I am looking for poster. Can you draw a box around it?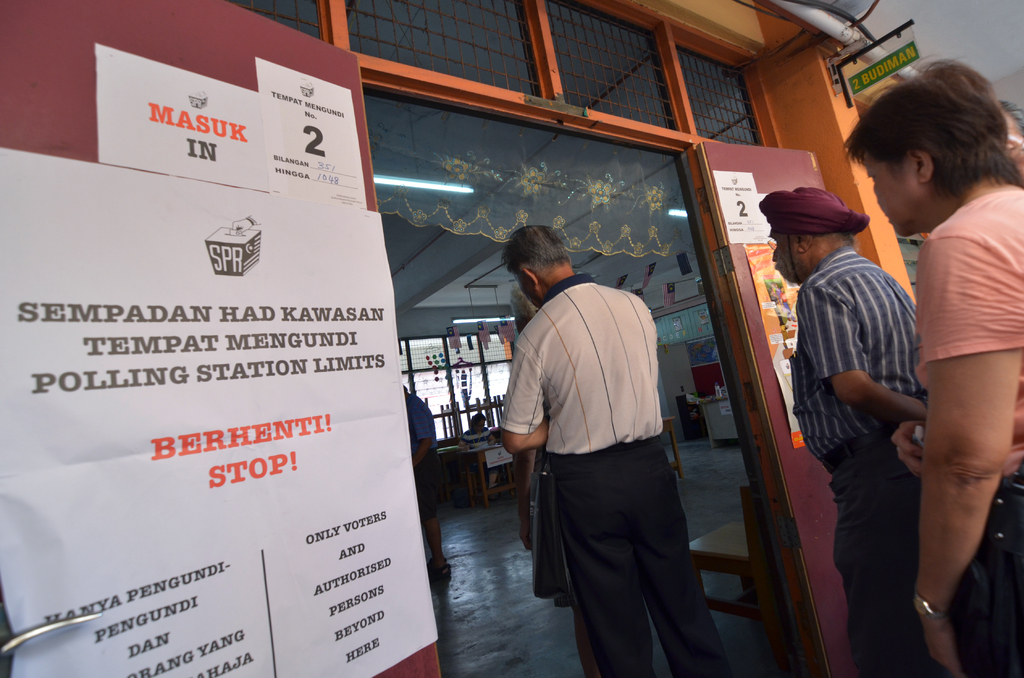
Sure, the bounding box is [256, 54, 368, 208].
